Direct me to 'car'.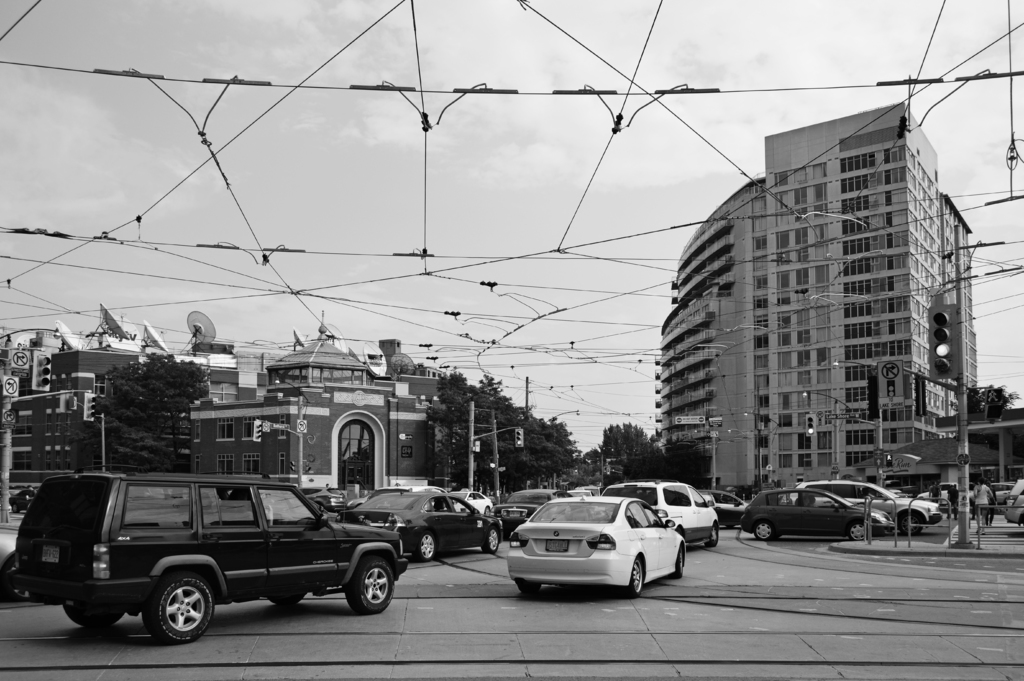
Direction: detection(1010, 479, 1023, 527).
